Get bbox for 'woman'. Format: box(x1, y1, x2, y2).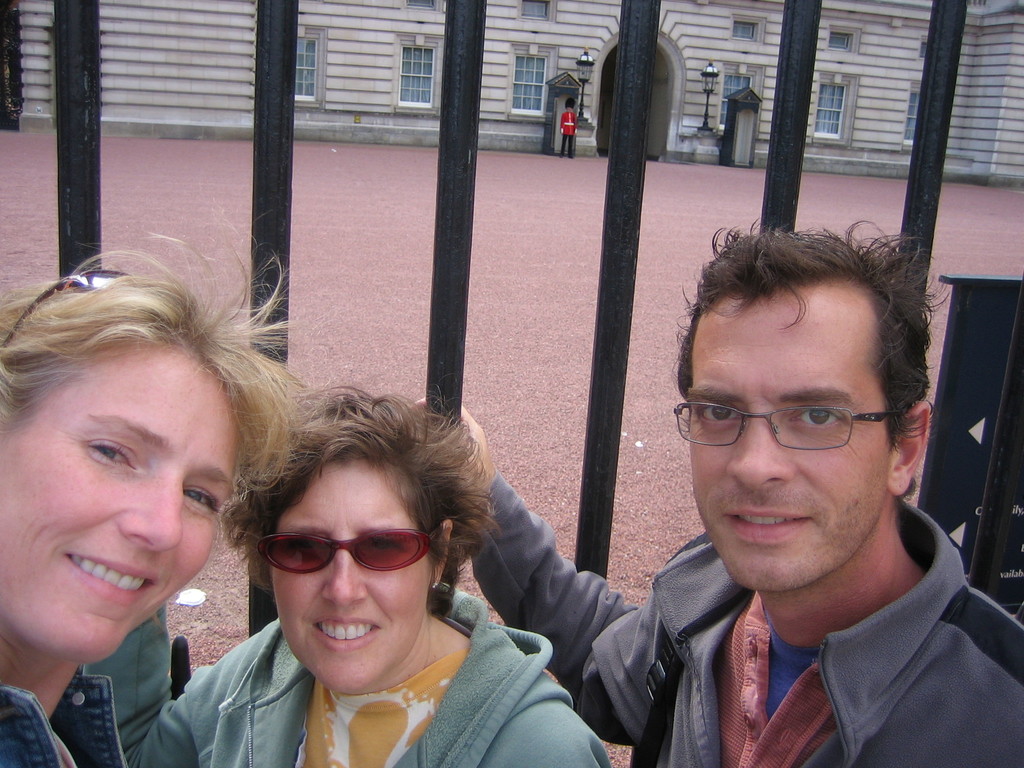
box(164, 387, 596, 767).
